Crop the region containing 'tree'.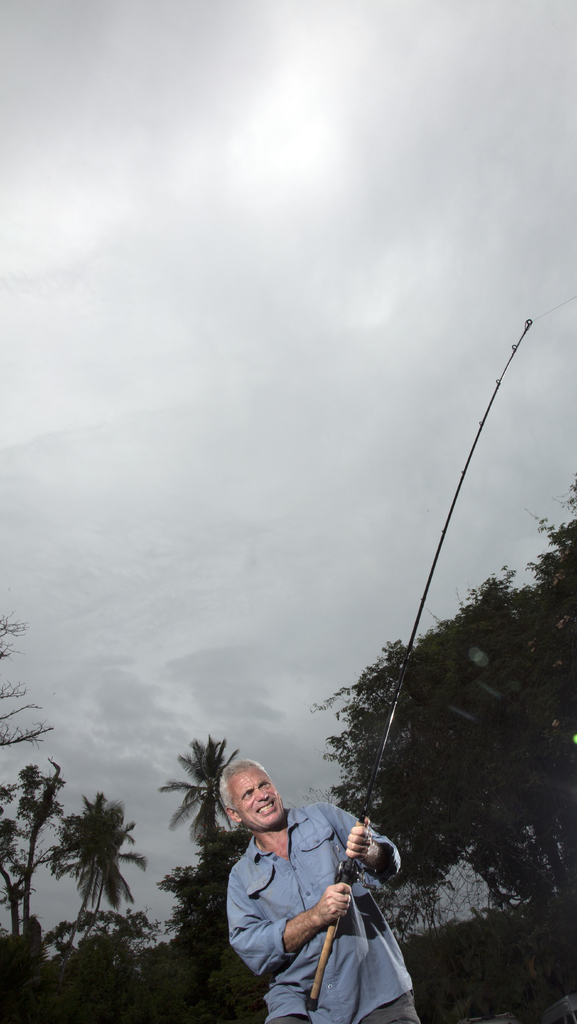
Crop region: crop(39, 910, 167, 1023).
